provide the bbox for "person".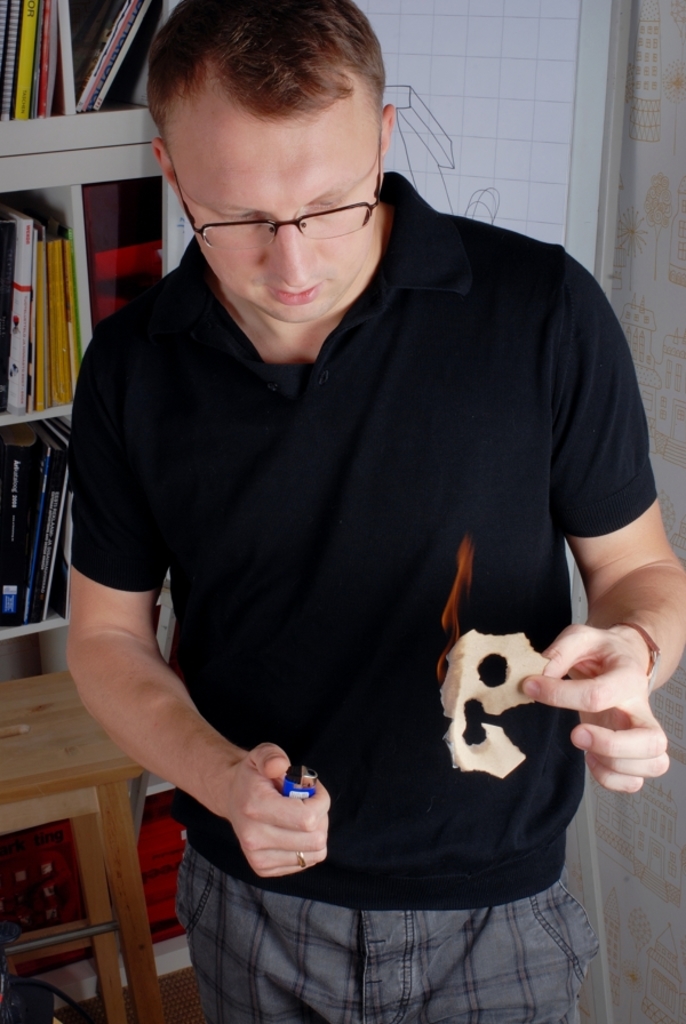
56 34 664 966.
